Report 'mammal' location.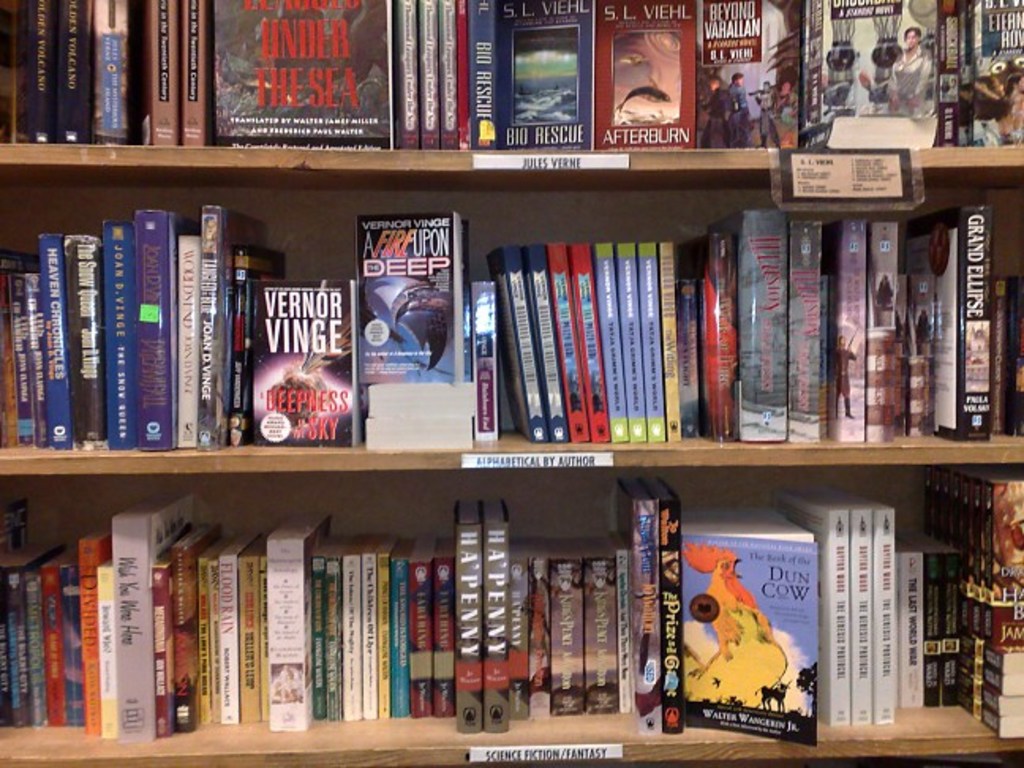
Report: 866, 28, 931, 112.
